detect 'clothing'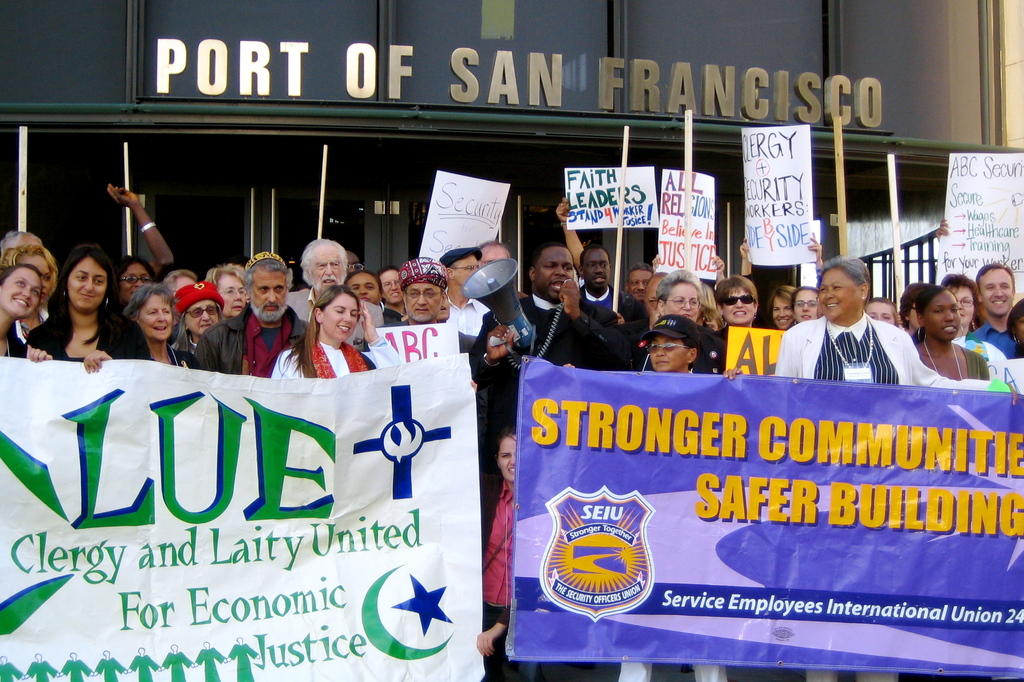
[469,298,629,388]
